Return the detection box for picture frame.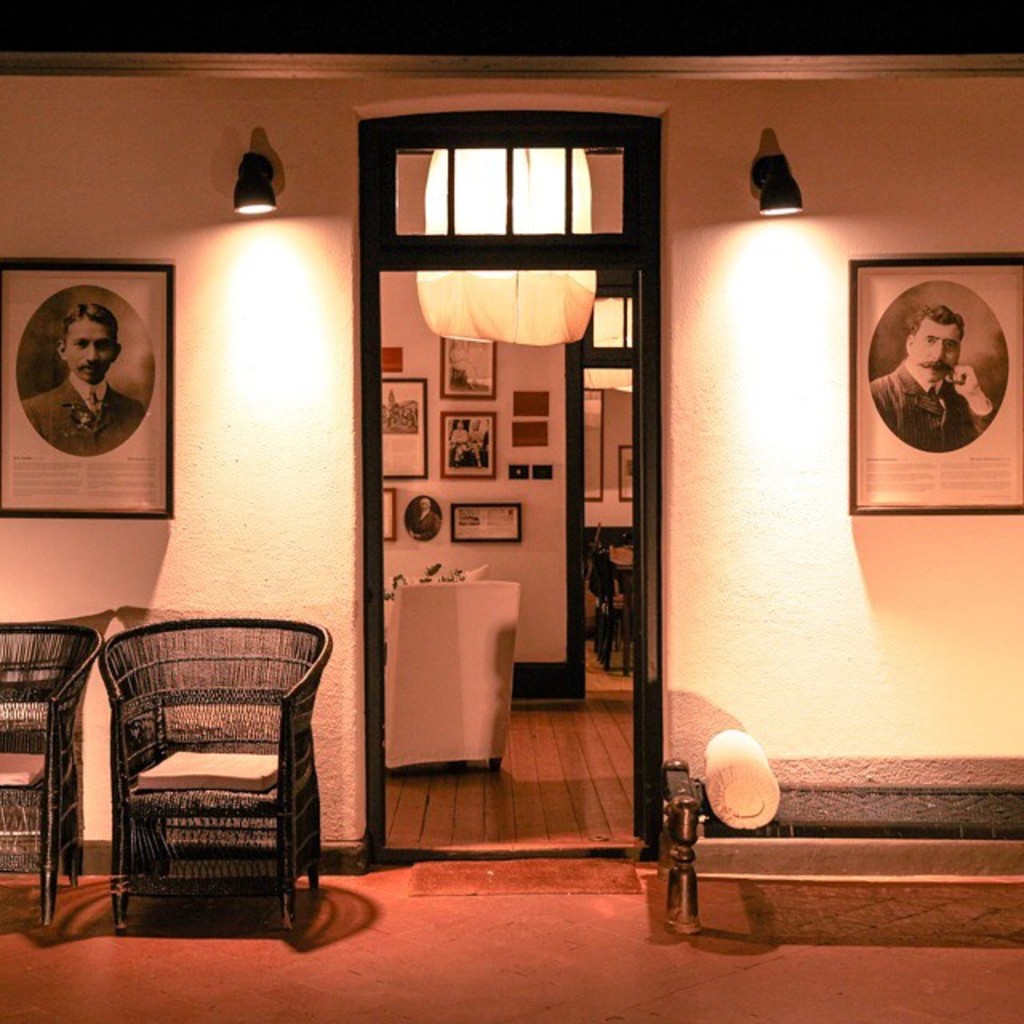
(0,254,174,515).
